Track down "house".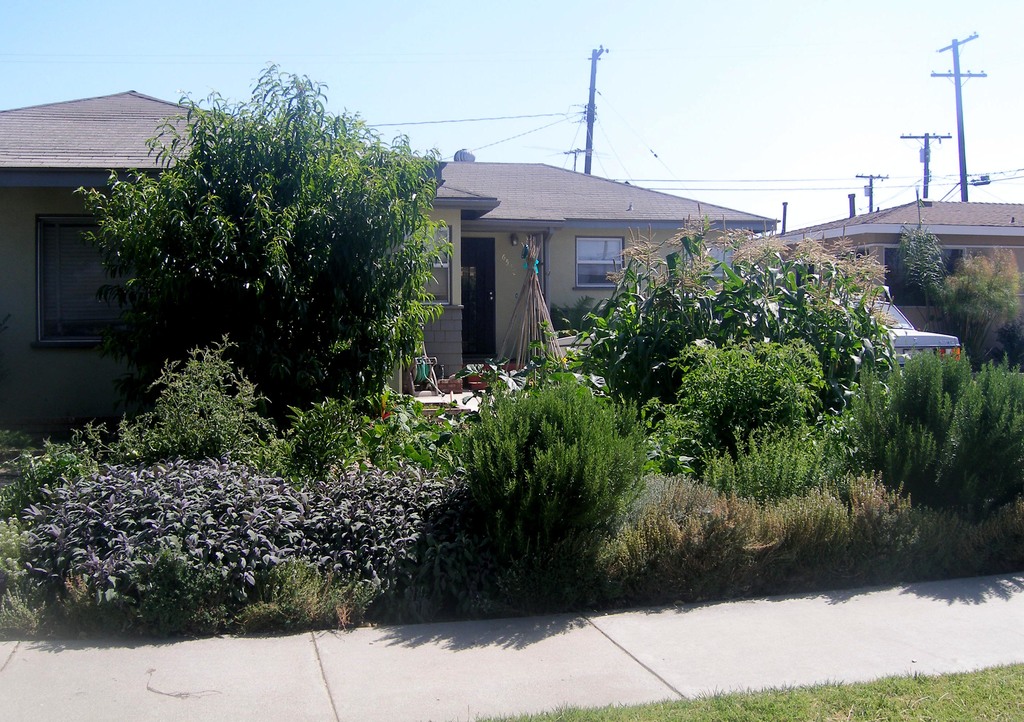
Tracked to <box>0,88,764,441</box>.
